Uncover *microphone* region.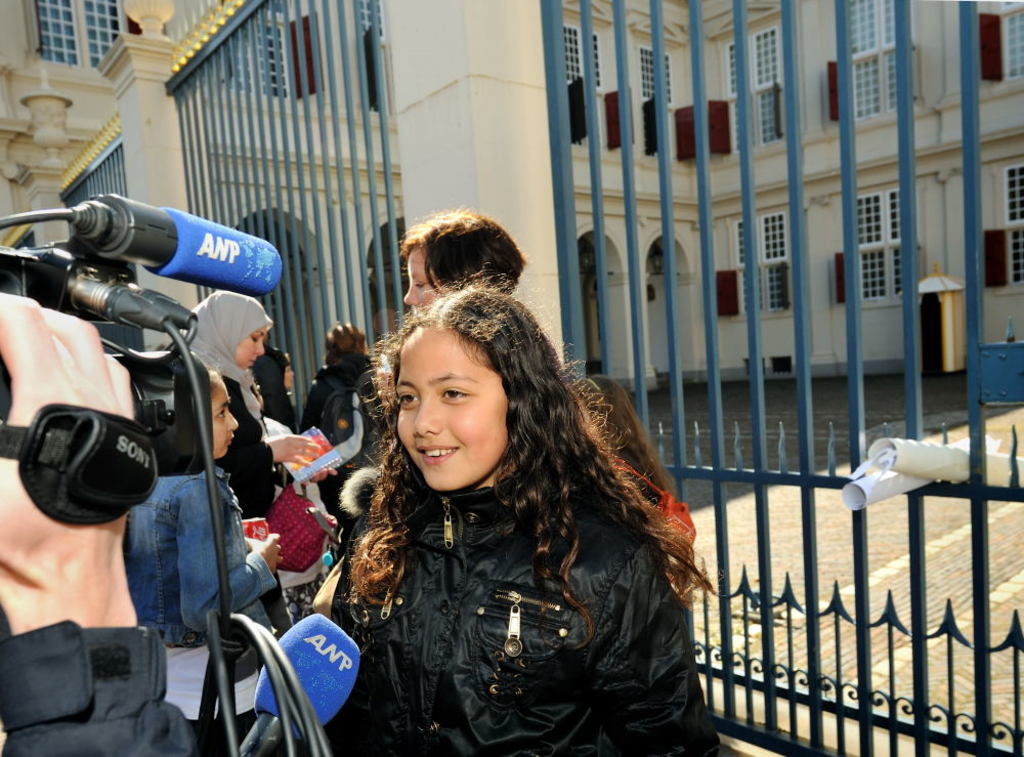
Uncovered: left=239, top=613, right=364, bottom=756.
